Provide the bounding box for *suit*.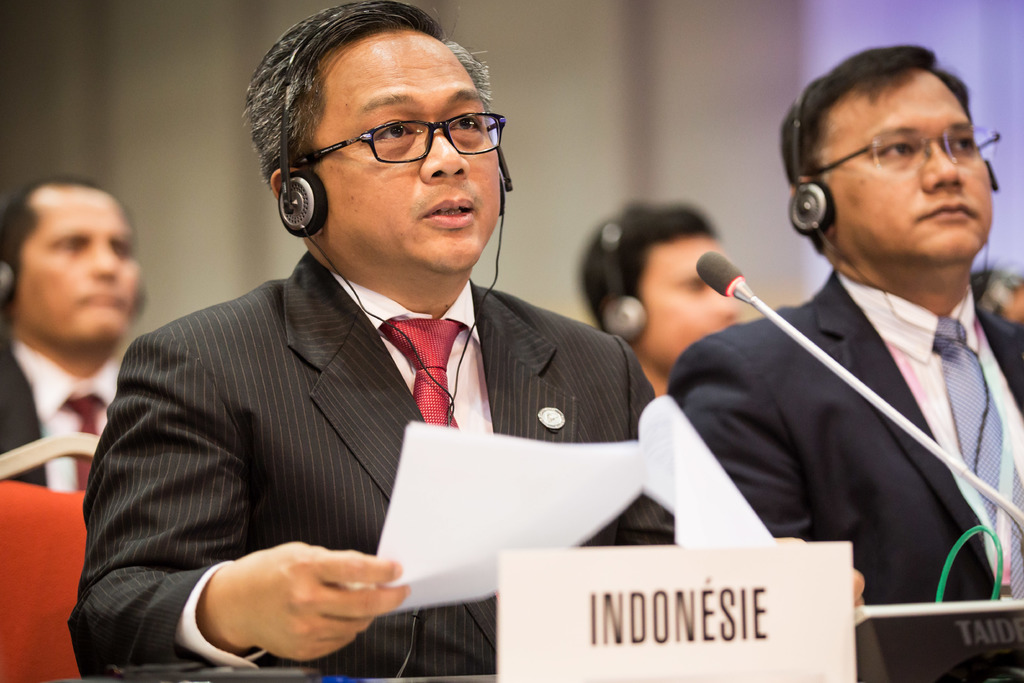
x1=74 y1=207 x2=645 y2=627.
